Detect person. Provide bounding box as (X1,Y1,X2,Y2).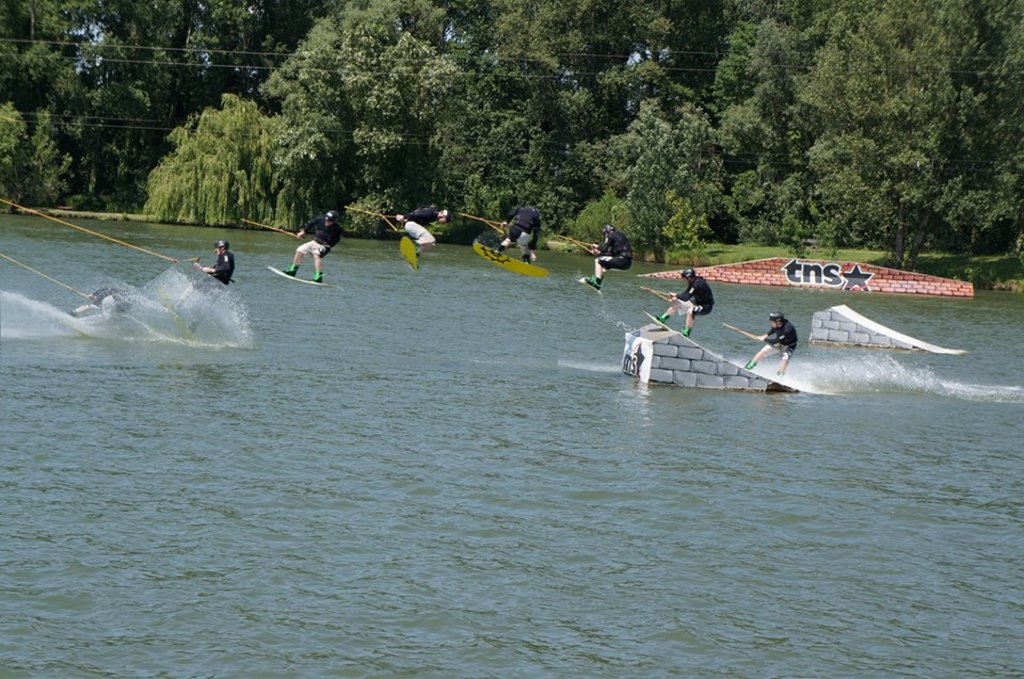
(587,223,634,289).
